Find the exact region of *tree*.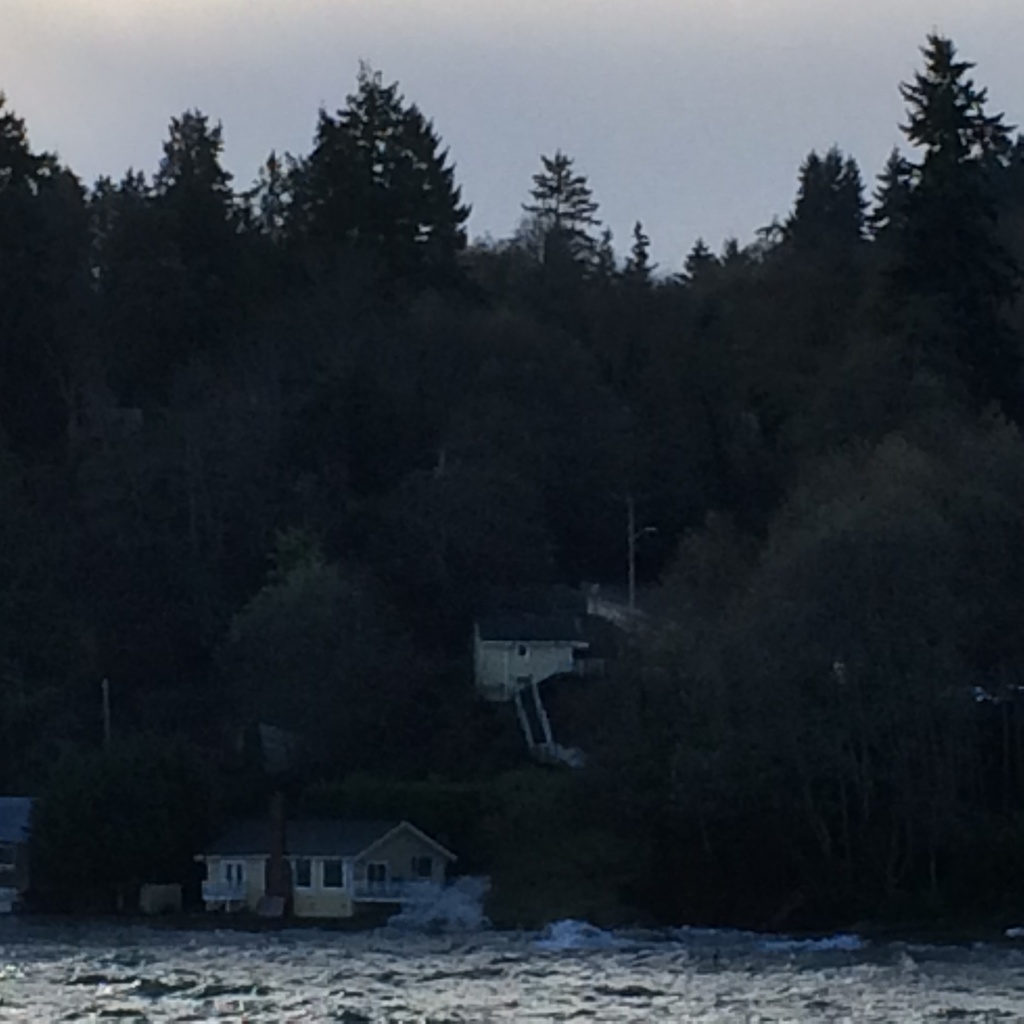
Exact region: 483 136 608 358.
